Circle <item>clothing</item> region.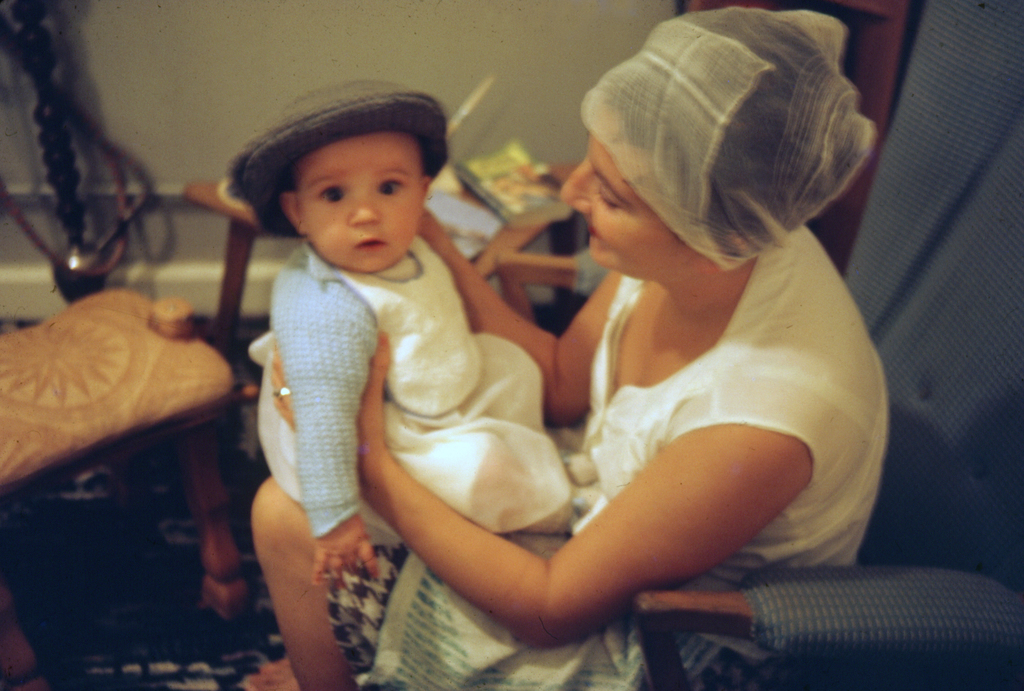
Region: [253,234,570,549].
